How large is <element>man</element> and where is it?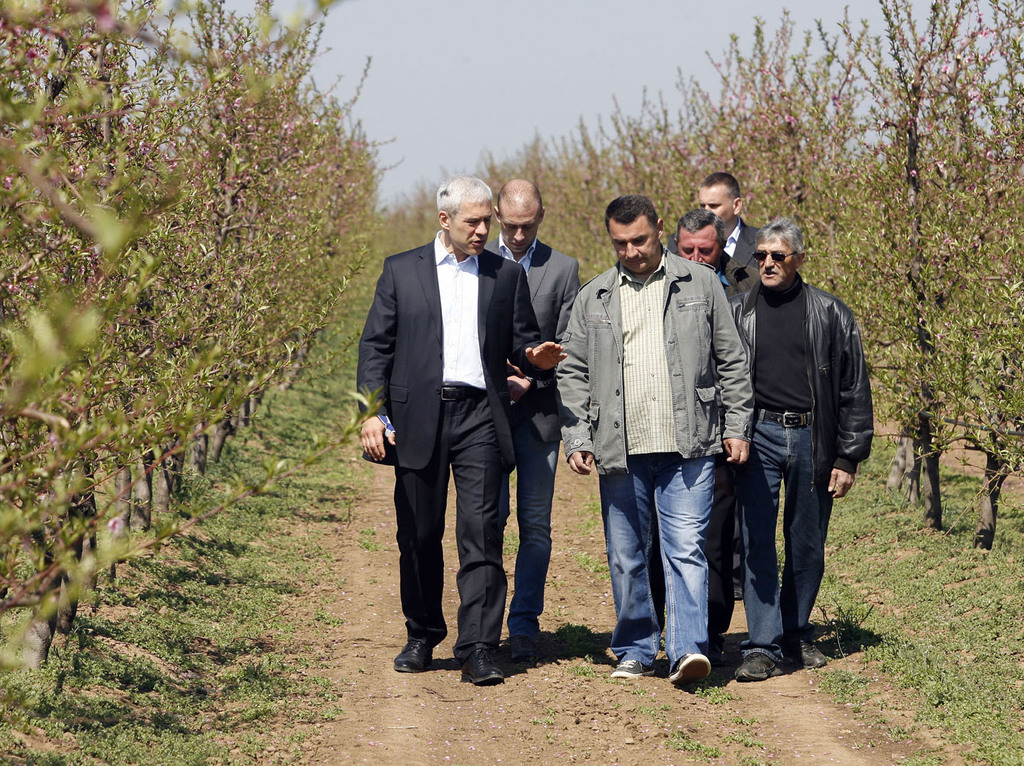
Bounding box: box=[357, 177, 564, 685].
